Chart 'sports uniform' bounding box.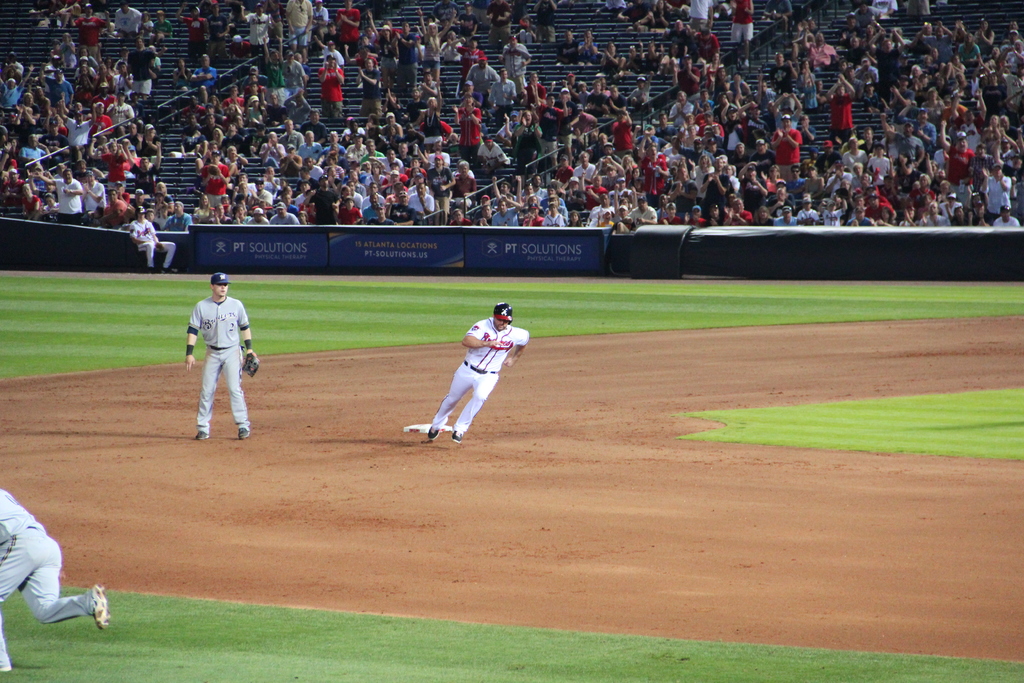
Charted: rect(902, 176, 943, 218).
